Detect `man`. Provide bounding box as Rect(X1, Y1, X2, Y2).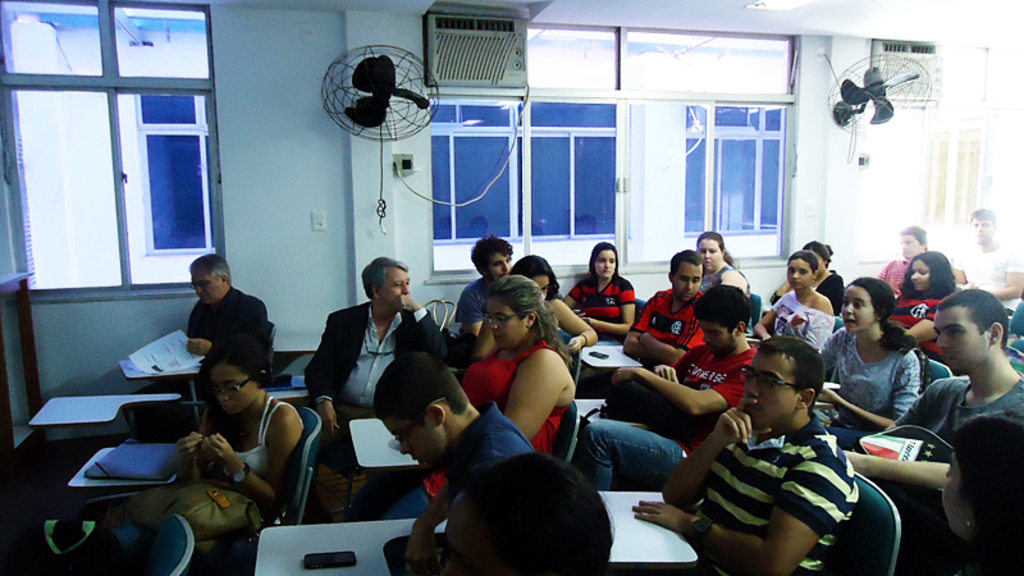
Rect(301, 250, 444, 443).
